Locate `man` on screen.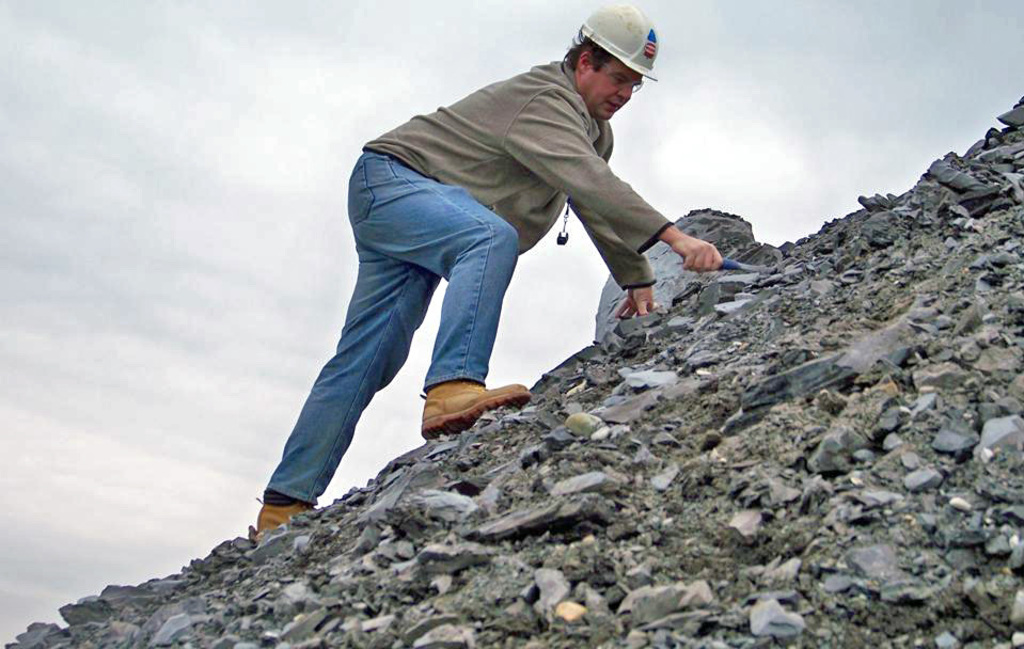
On screen at {"x1": 247, "y1": 0, "x2": 728, "y2": 542}.
